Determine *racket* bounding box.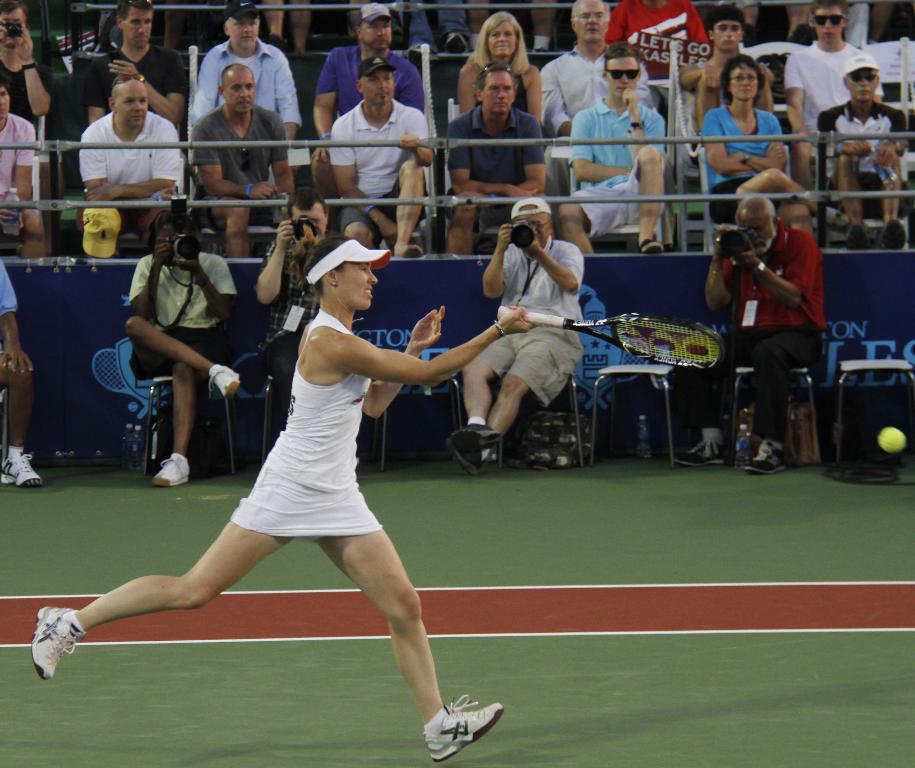
Determined: (502,308,725,371).
